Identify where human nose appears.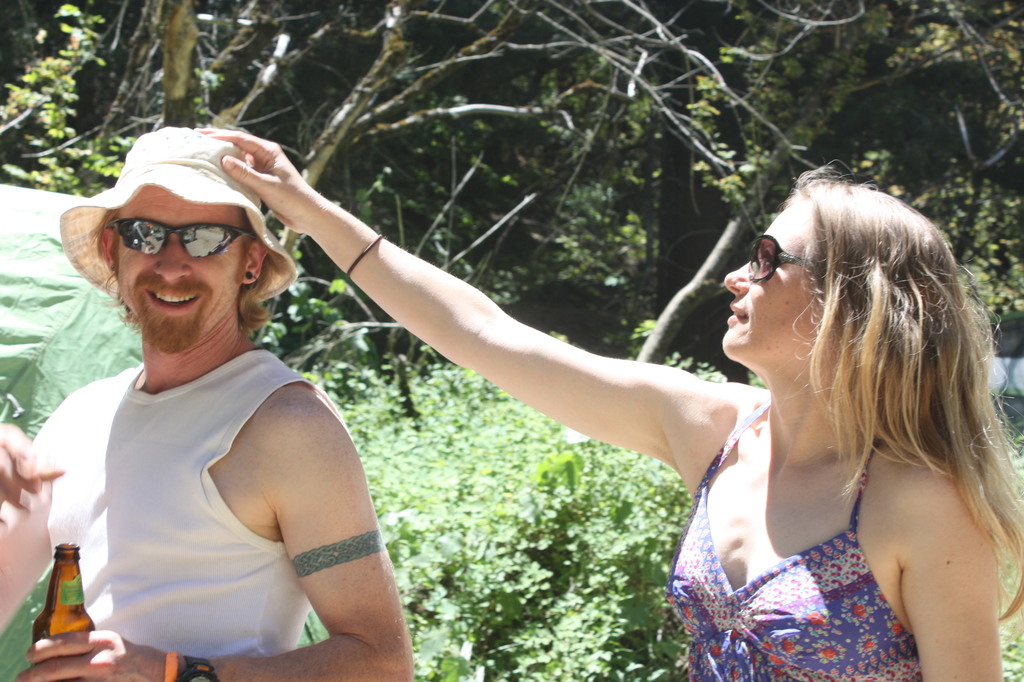
Appears at bbox=(726, 258, 752, 293).
